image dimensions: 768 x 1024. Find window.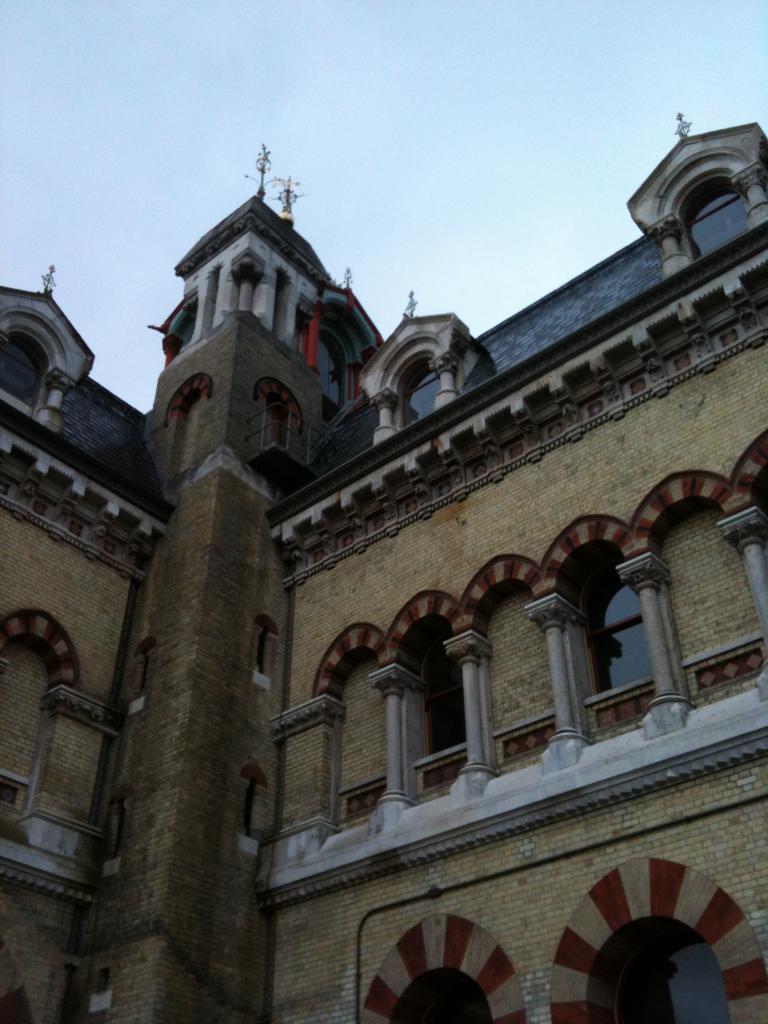
x1=703 y1=189 x2=752 y2=269.
